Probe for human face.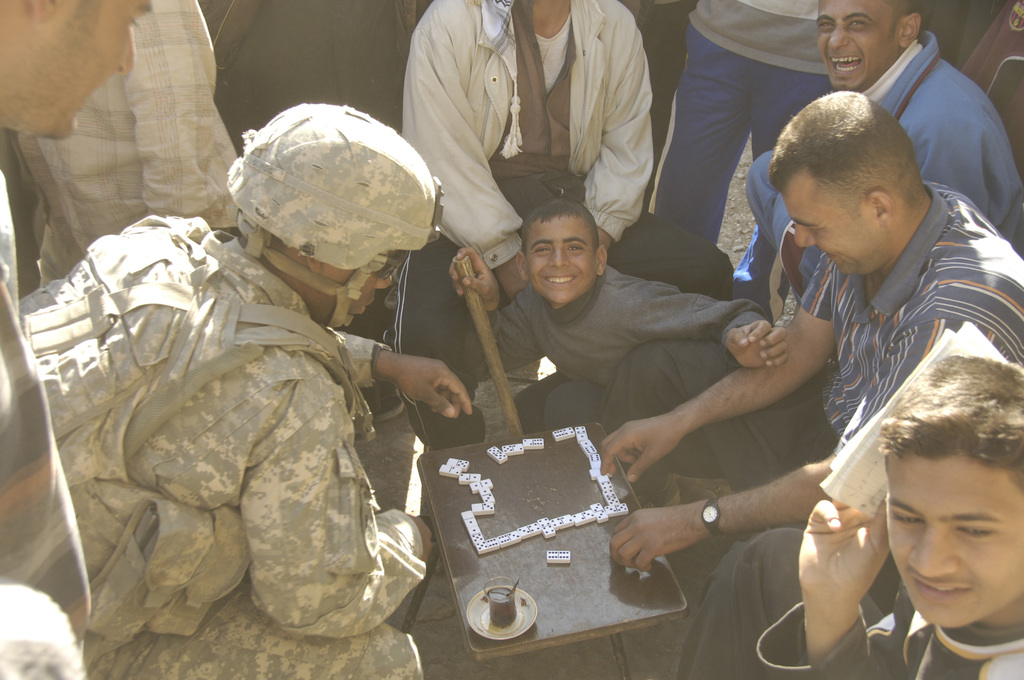
Probe result: region(780, 176, 877, 275).
